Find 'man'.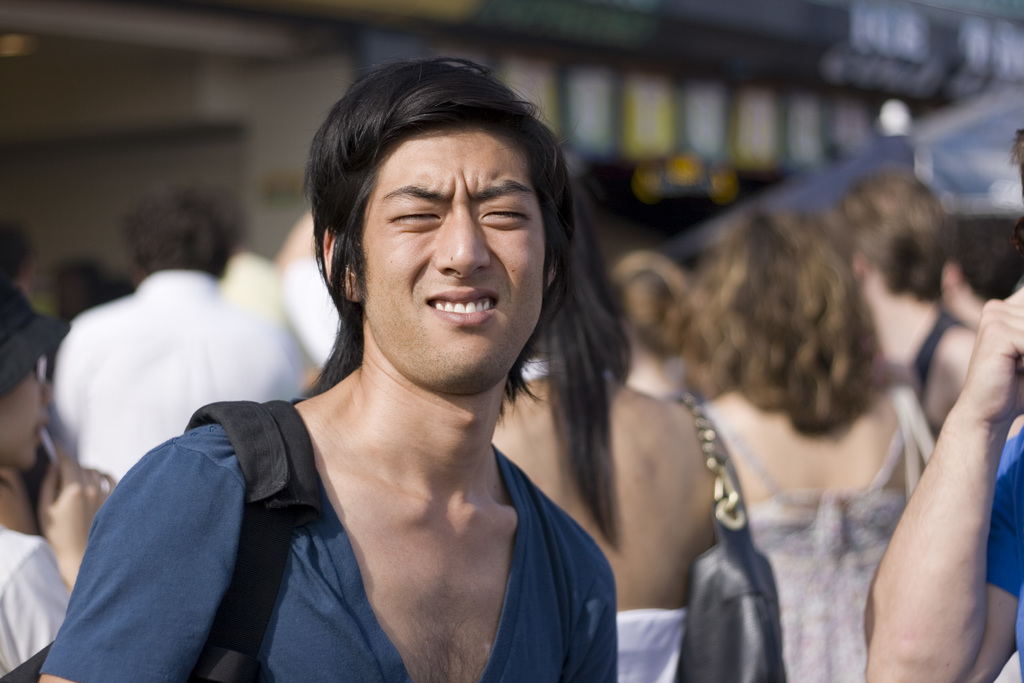
827 171 1023 682.
